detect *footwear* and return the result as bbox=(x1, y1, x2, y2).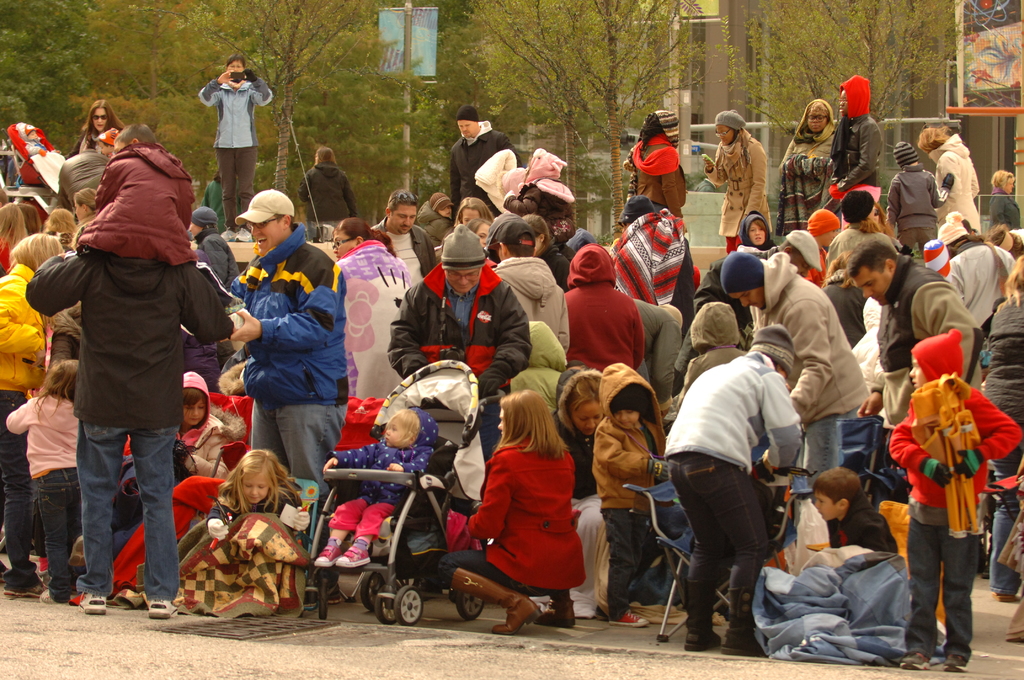
bbox=(685, 581, 721, 653).
